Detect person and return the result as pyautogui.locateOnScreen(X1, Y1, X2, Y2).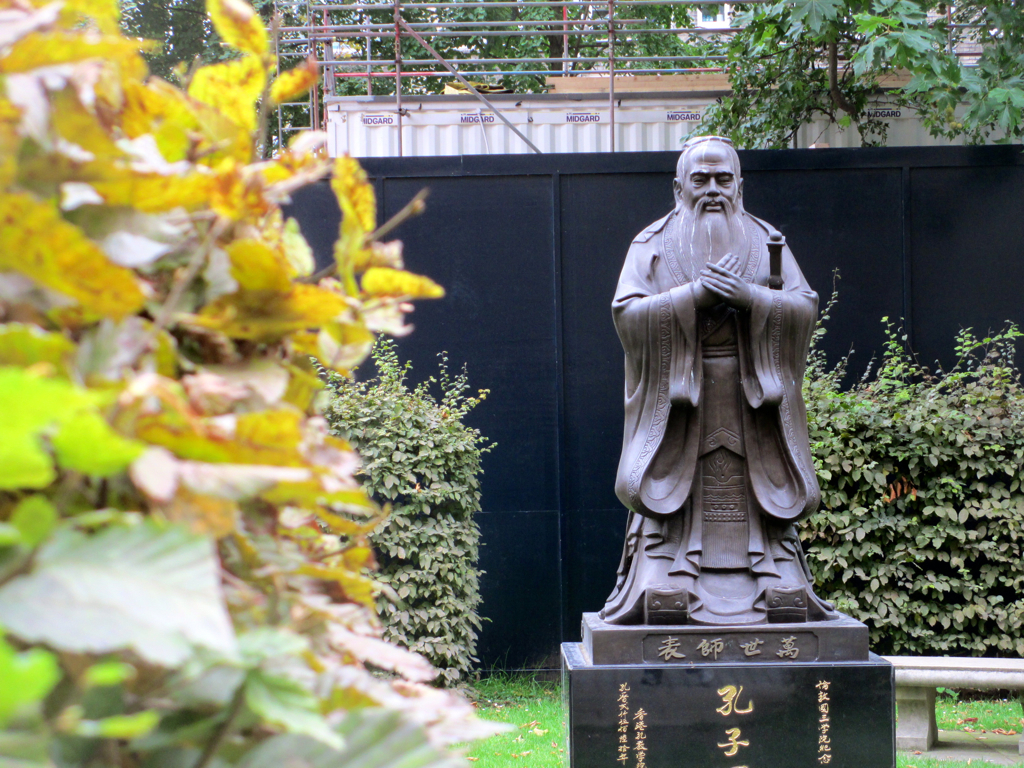
pyautogui.locateOnScreen(595, 134, 841, 626).
